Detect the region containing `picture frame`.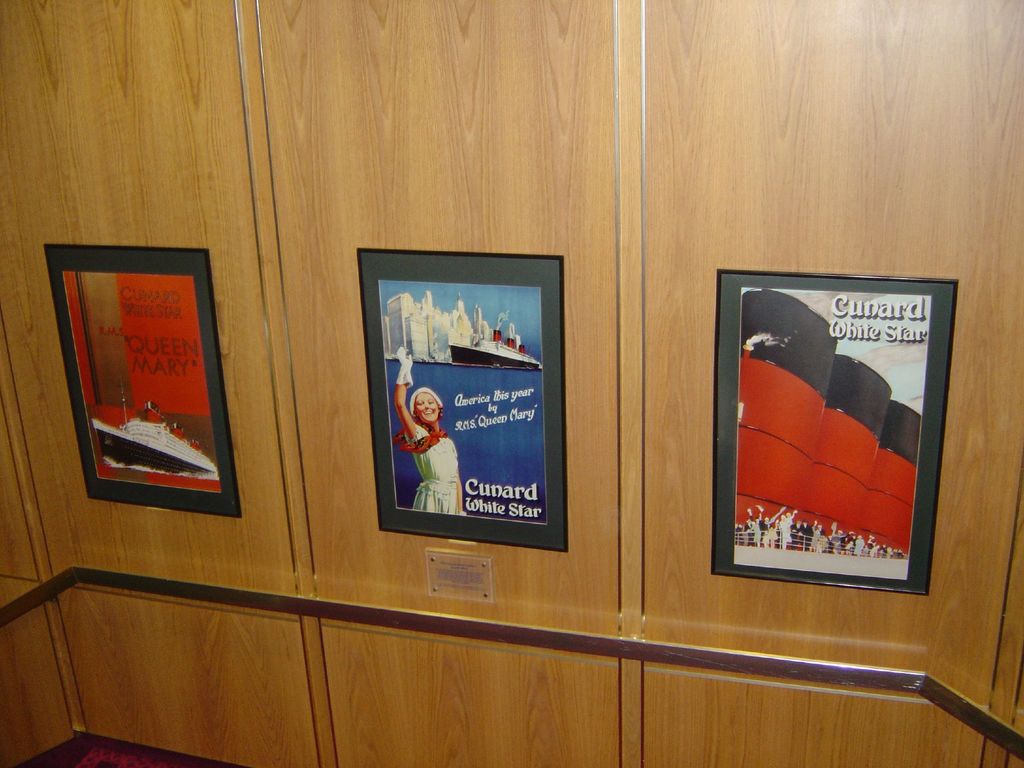
707/271/958/591.
